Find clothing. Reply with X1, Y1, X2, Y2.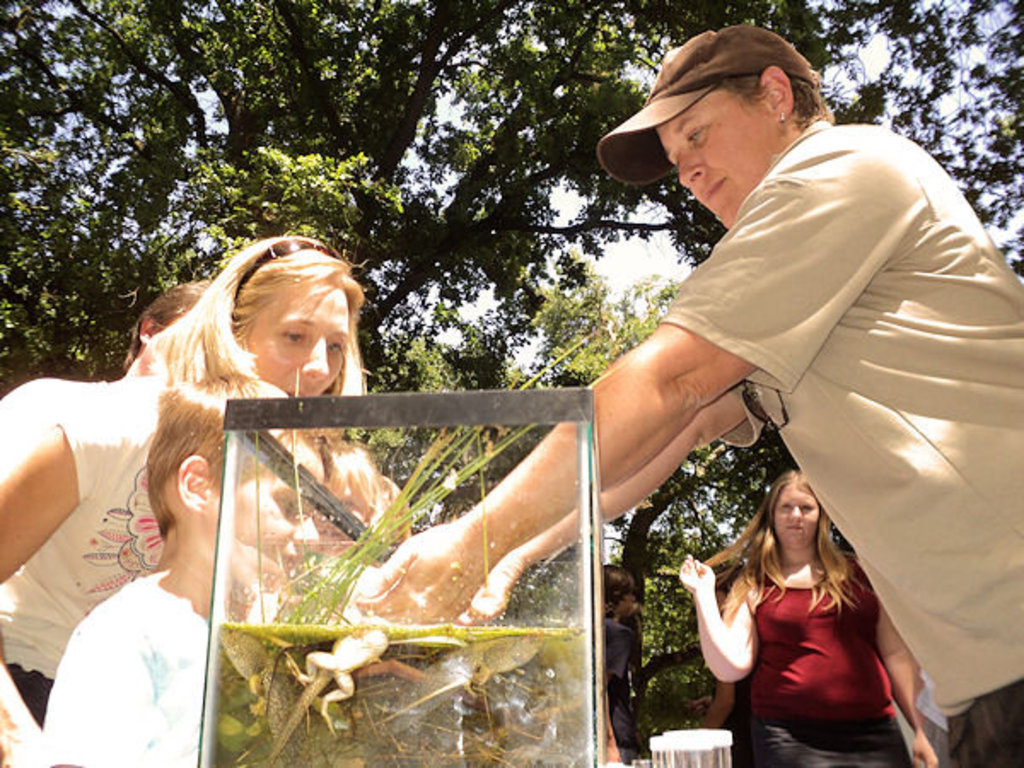
751, 555, 913, 766.
